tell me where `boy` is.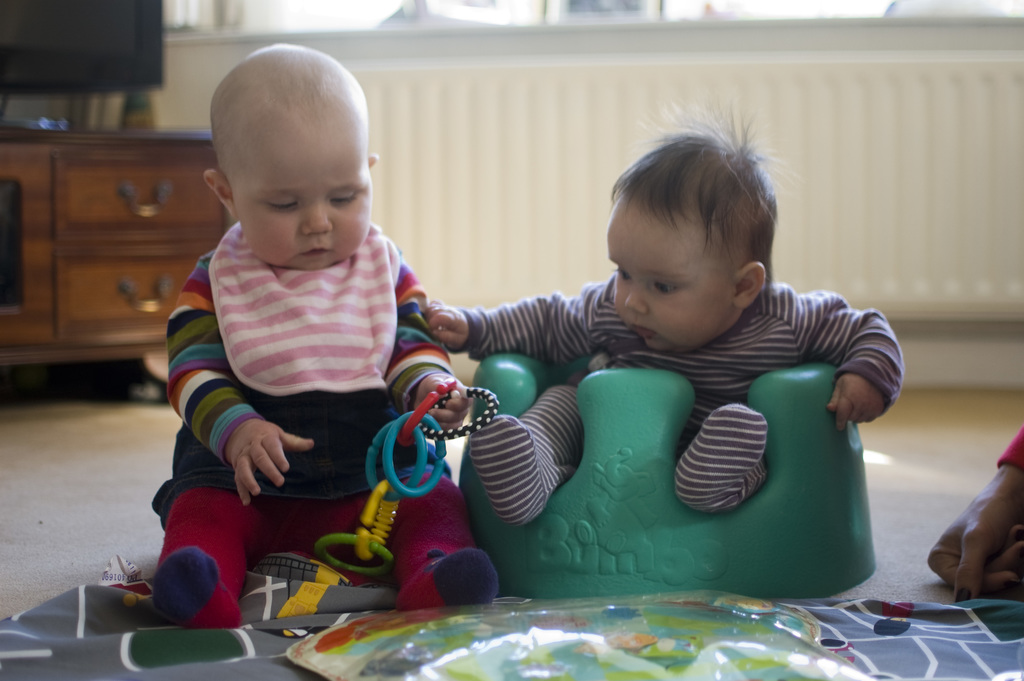
`boy` is at [140, 83, 550, 646].
